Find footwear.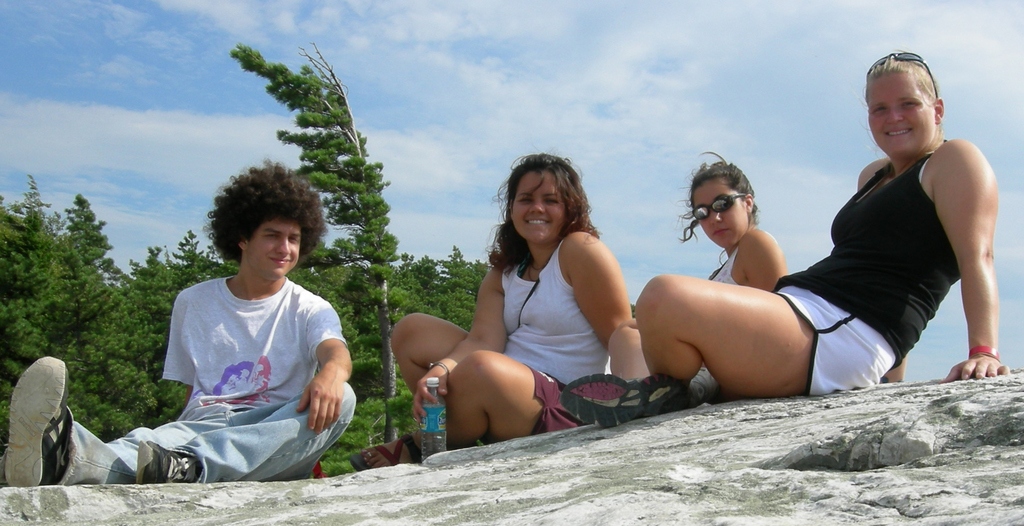
x1=0 y1=348 x2=72 y2=490.
